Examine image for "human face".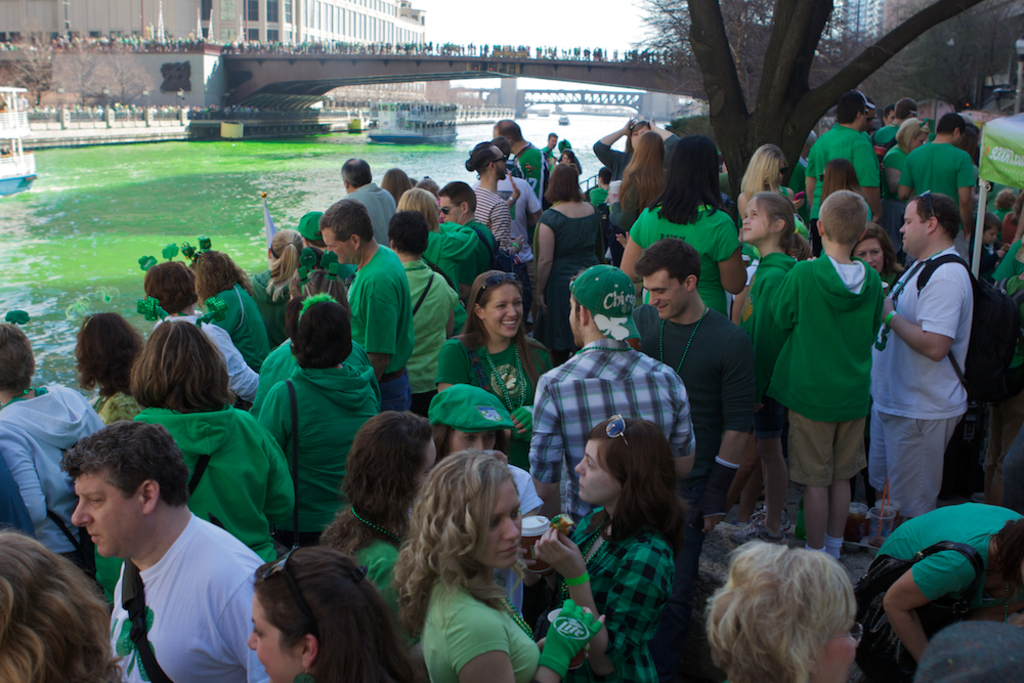
Examination result: <region>488, 278, 523, 341</region>.
